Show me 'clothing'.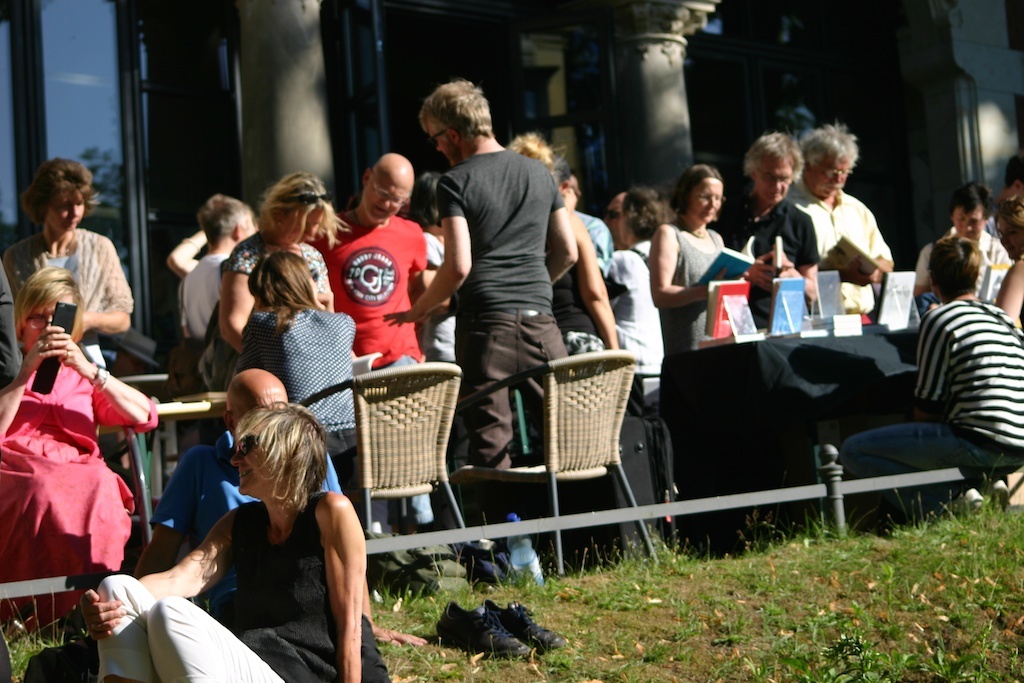
'clothing' is here: {"left": 318, "top": 207, "right": 446, "bottom": 521}.
